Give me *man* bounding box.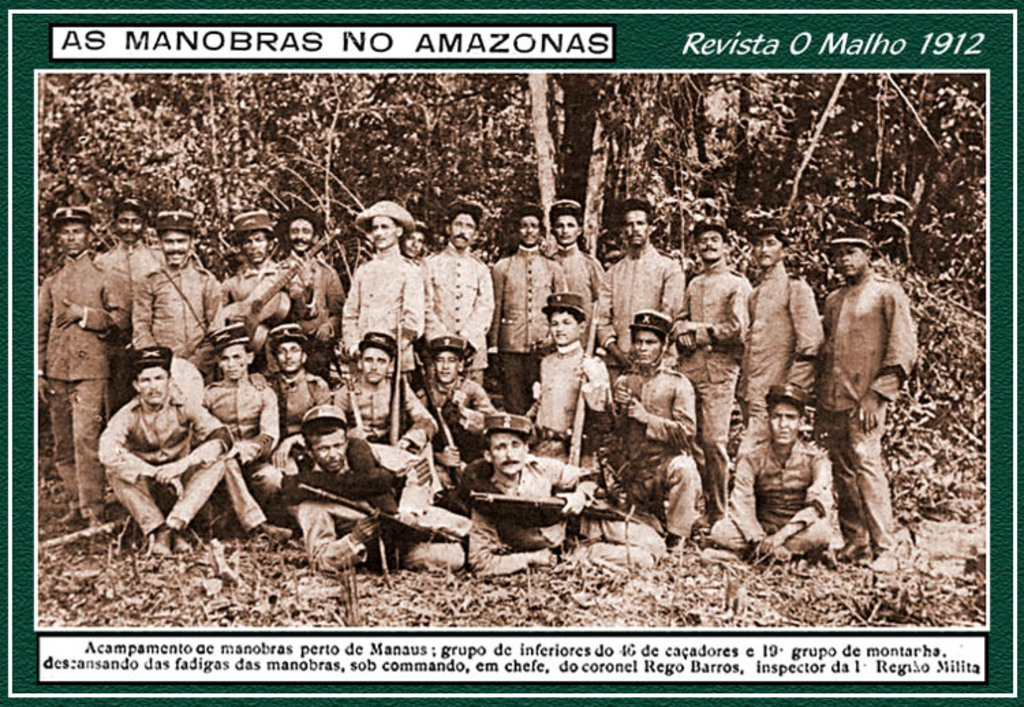
Rect(93, 349, 224, 553).
